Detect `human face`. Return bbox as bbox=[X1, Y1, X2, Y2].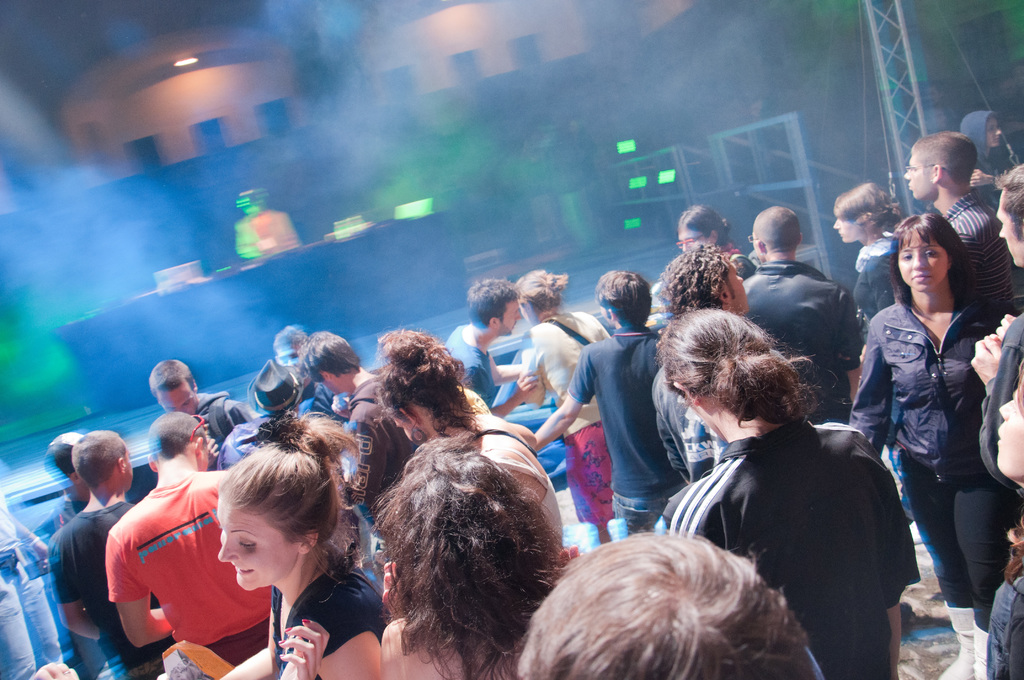
bbox=[314, 375, 341, 396].
